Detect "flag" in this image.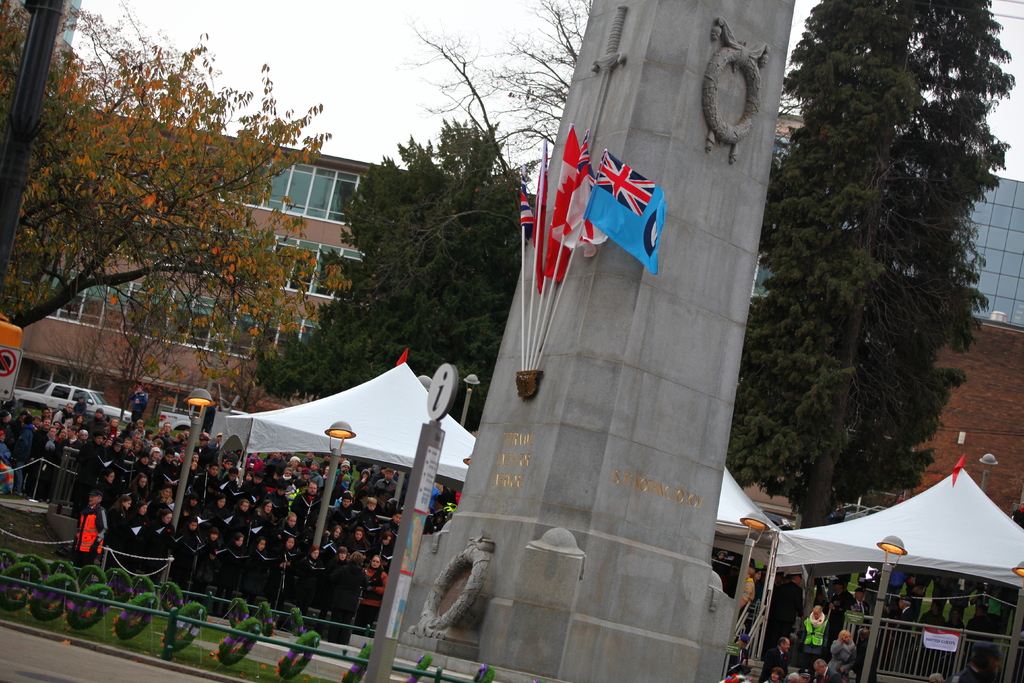
Detection: <box>392,349,408,369</box>.
